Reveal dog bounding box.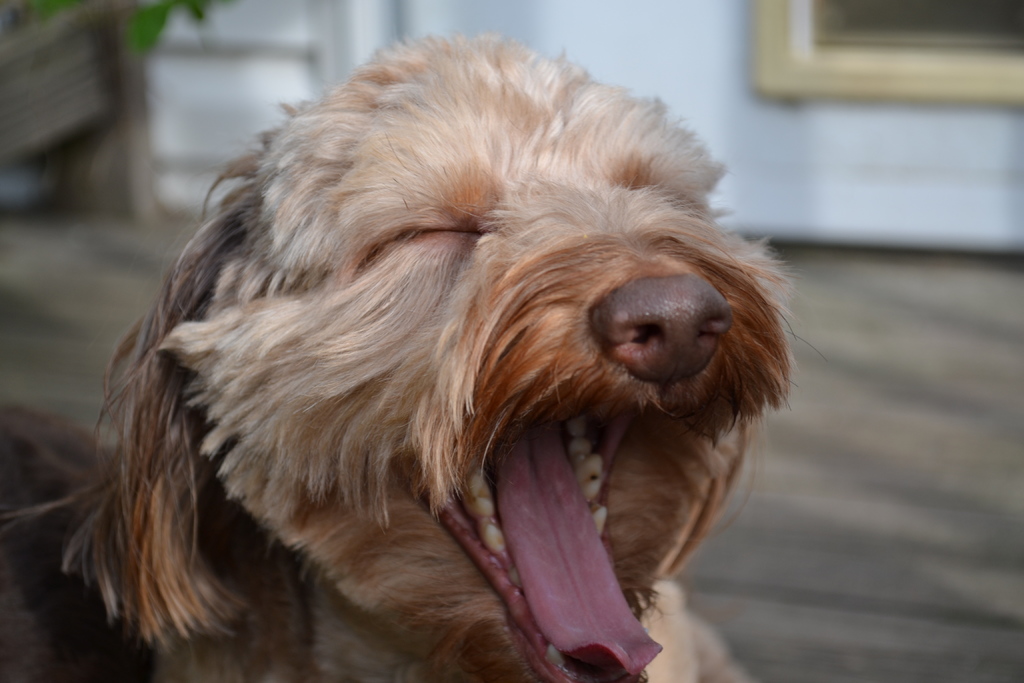
Revealed: (left=0, top=28, right=828, bottom=682).
